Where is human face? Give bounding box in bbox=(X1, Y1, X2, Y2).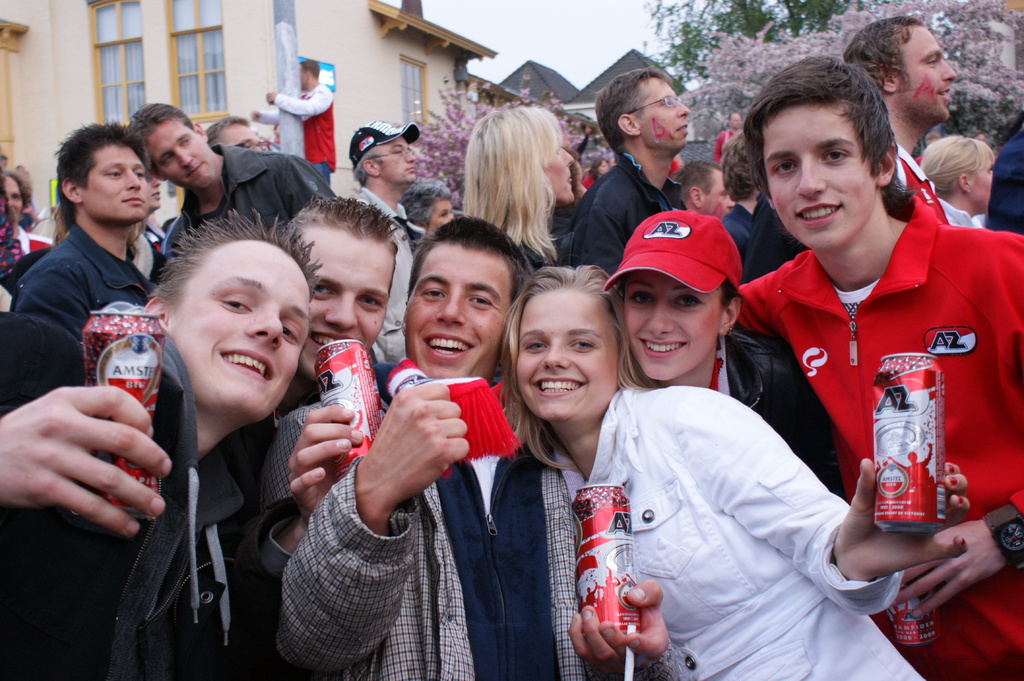
bbox=(141, 116, 216, 192).
